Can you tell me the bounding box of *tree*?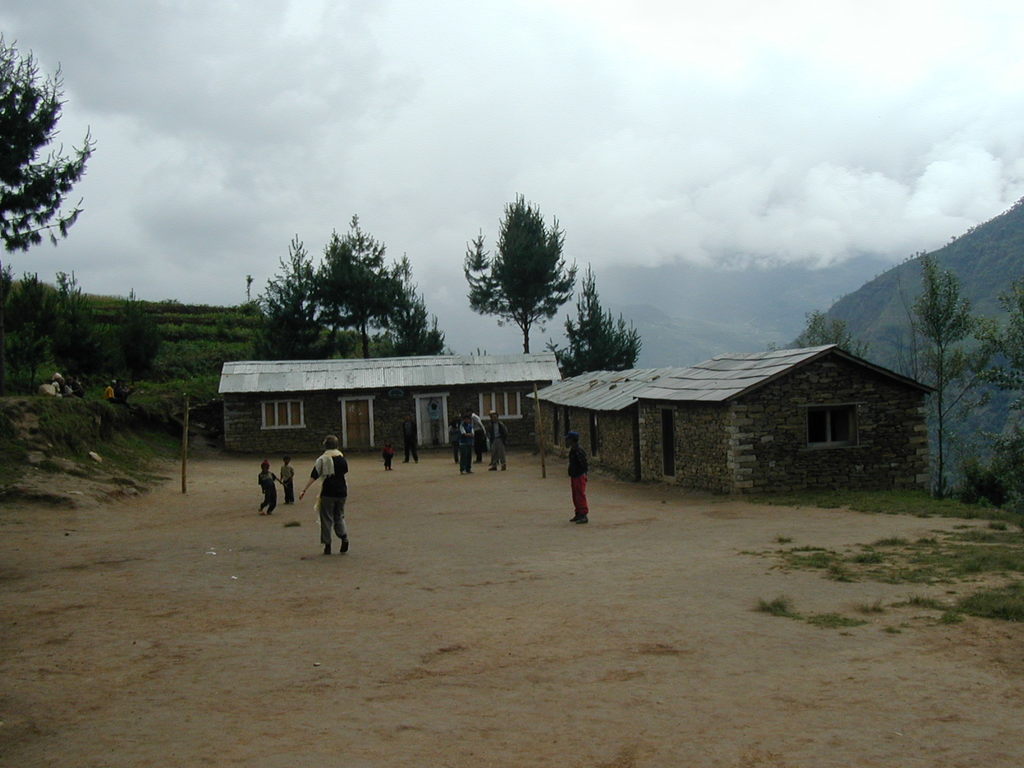
rect(549, 259, 643, 389).
